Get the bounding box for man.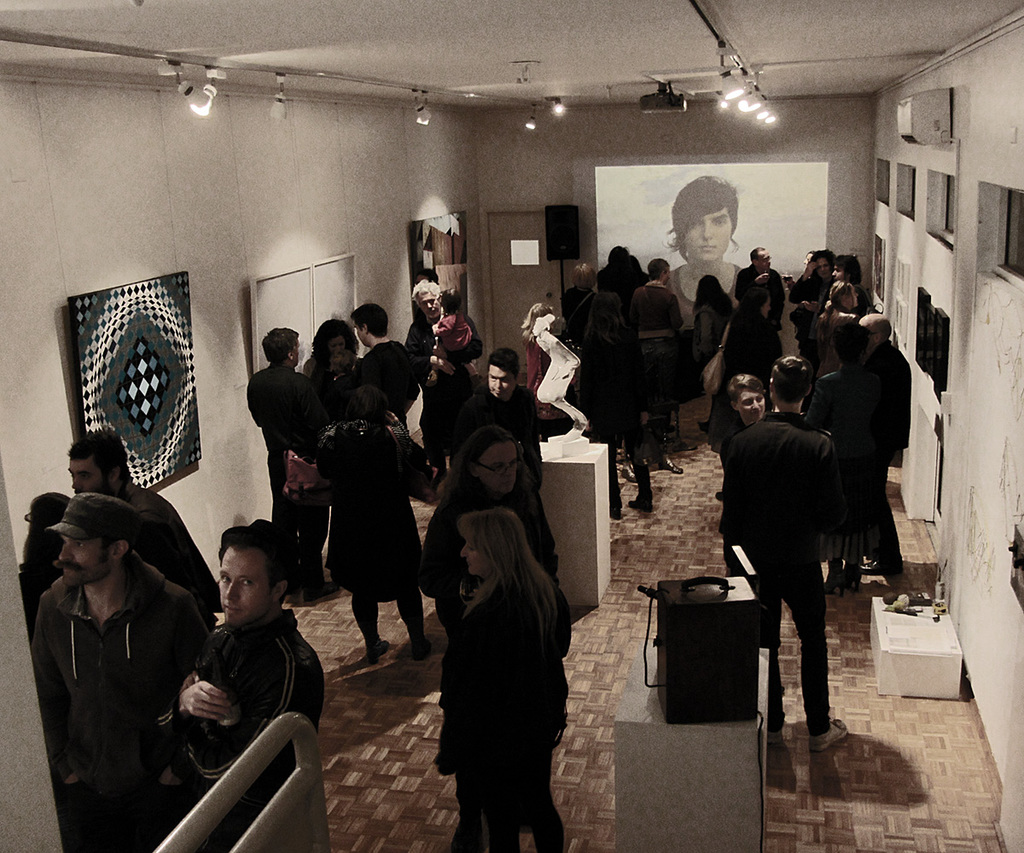
(x1=626, y1=258, x2=677, y2=430).
